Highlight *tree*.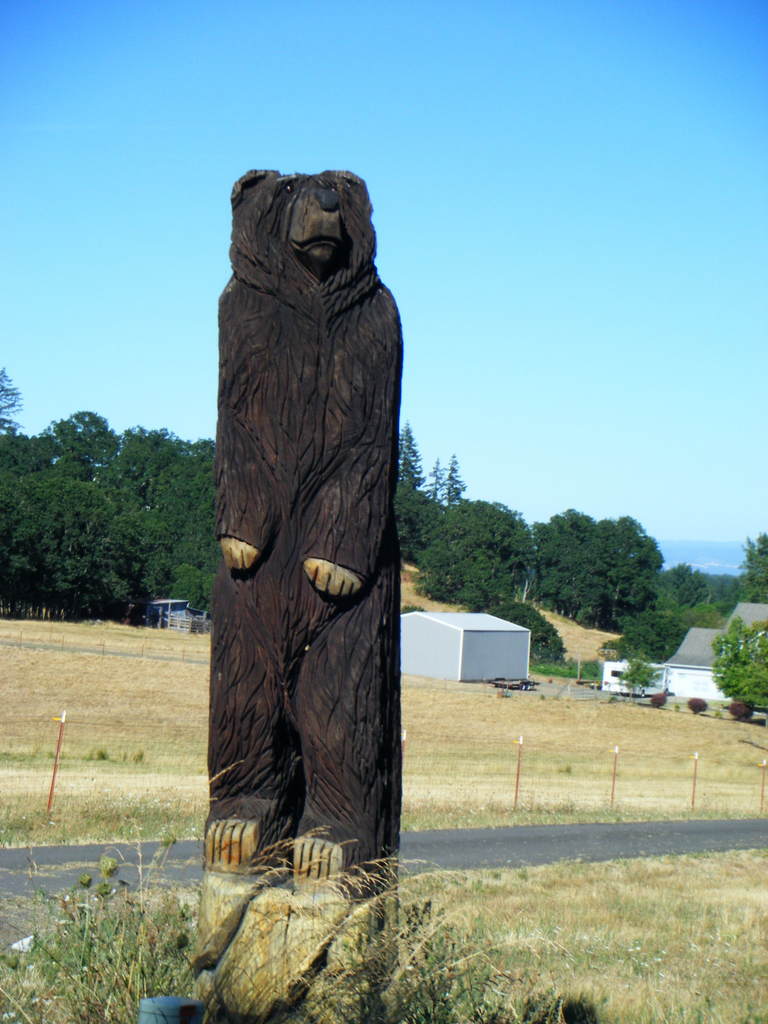
Highlighted region: [x1=712, y1=605, x2=767, y2=713].
